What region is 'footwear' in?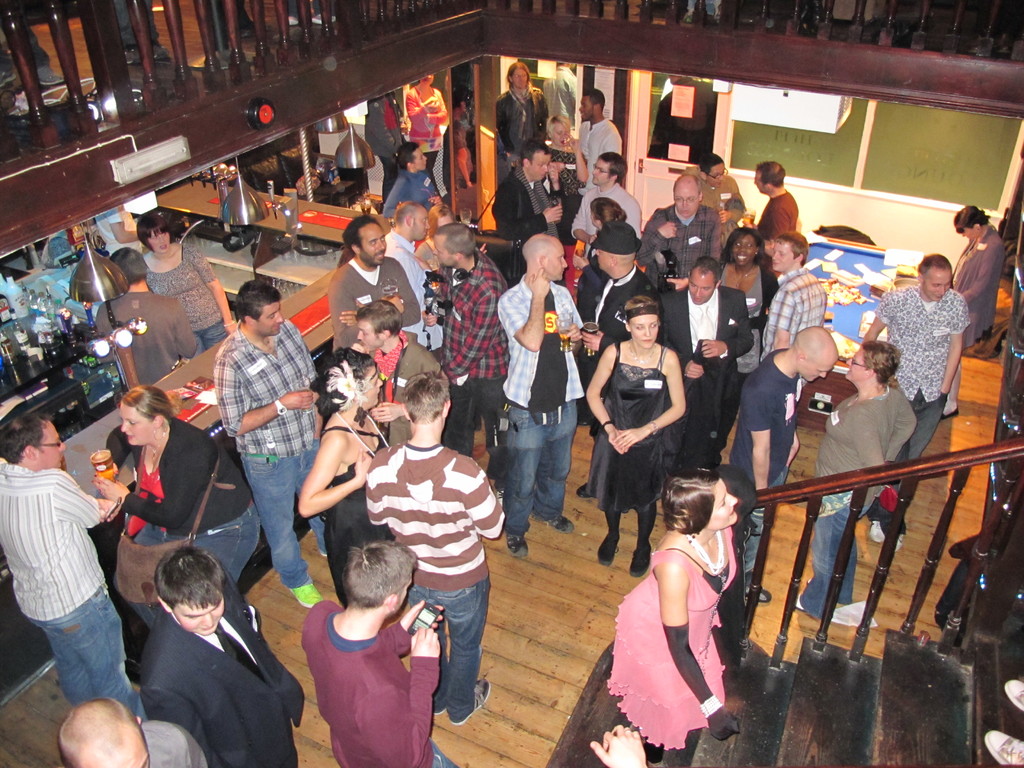
left=870, top=520, right=885, bottom=547.
